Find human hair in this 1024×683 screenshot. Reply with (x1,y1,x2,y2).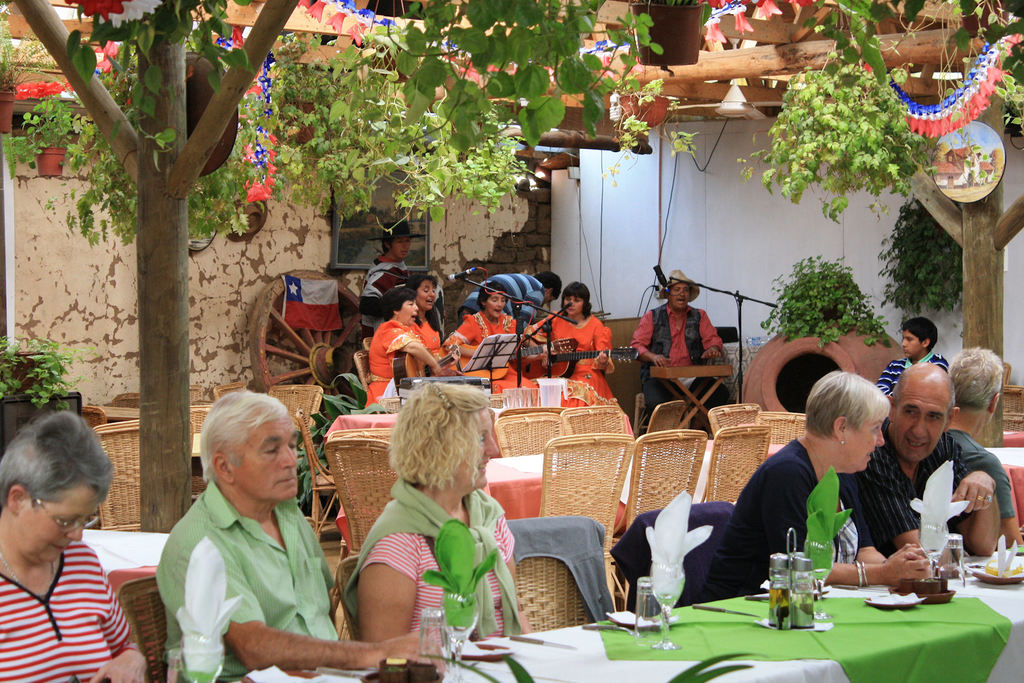
(380,287,417,322).
